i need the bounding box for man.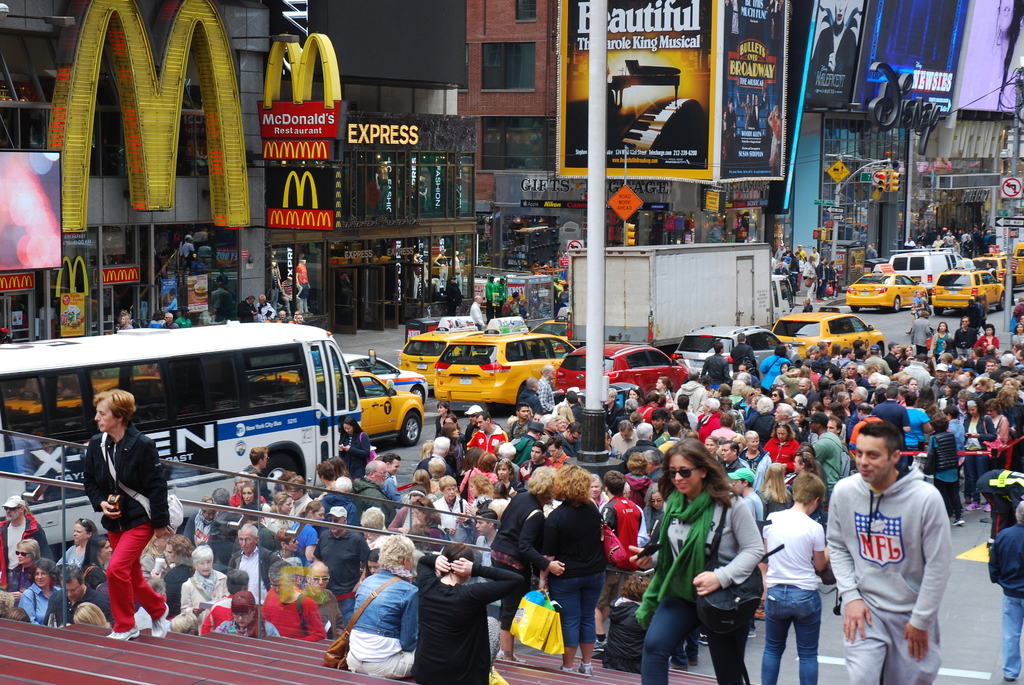
Here it is: box=[828, 424, 955, 684].
